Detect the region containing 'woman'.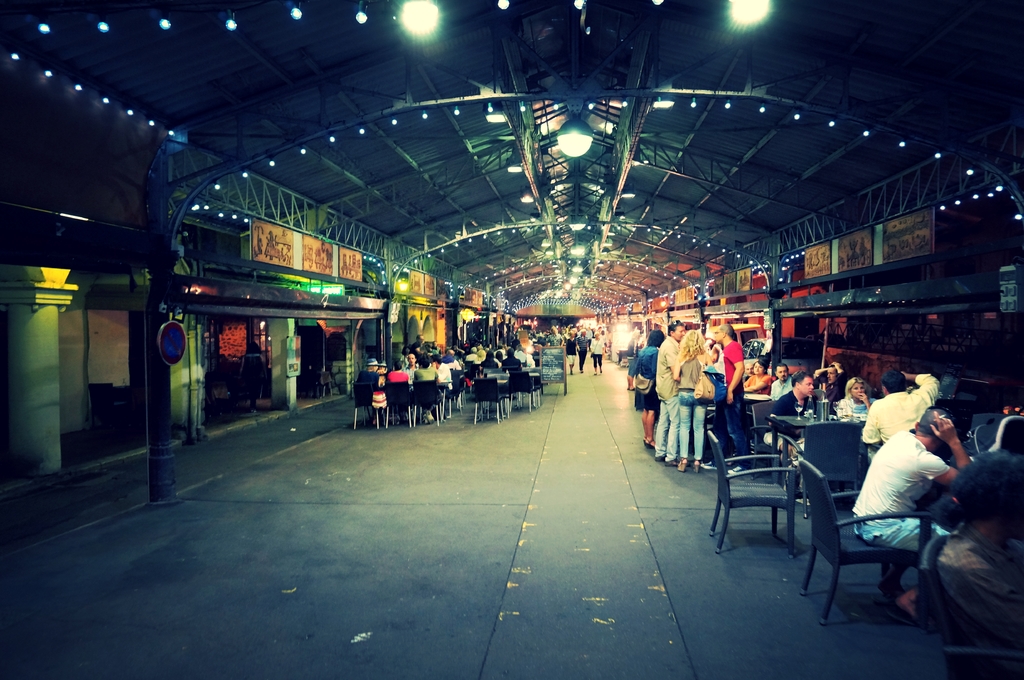
496, 352, 501, 357.
